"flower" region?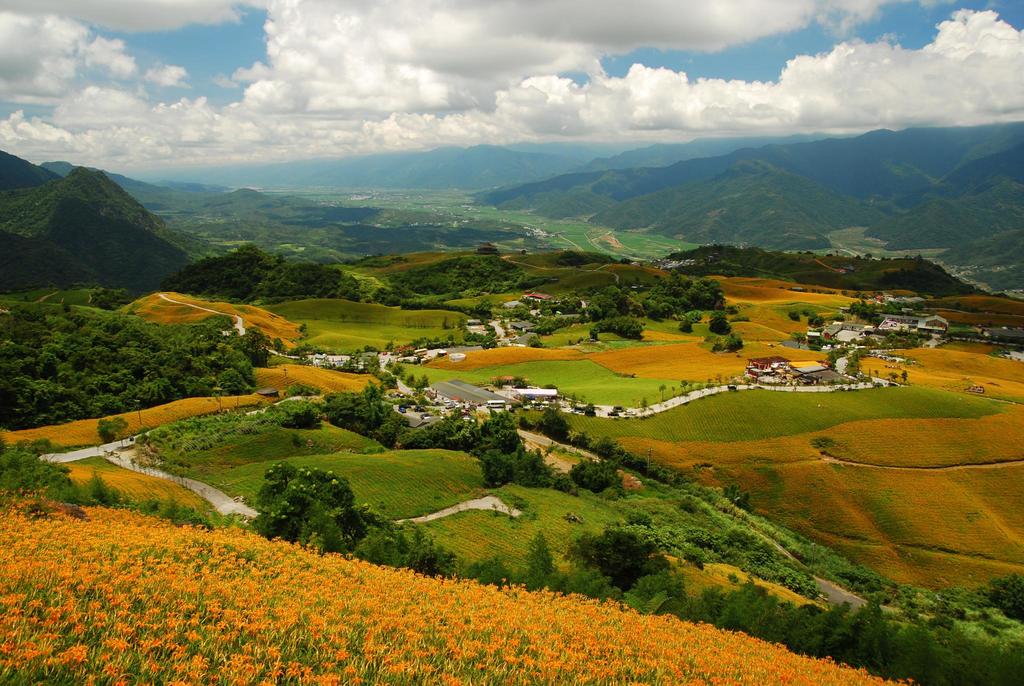
l=424, t=664, r=434, b=671
